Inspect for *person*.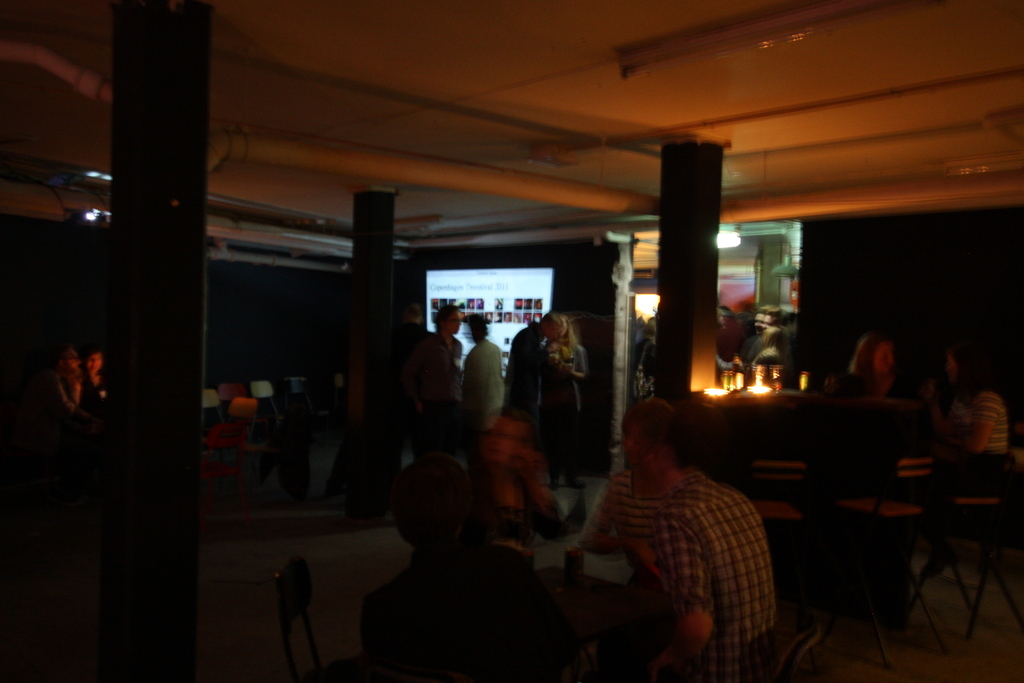
Inspection: {"x1": 410, "y1": 304, "x2": 472, "y2": 454}.
